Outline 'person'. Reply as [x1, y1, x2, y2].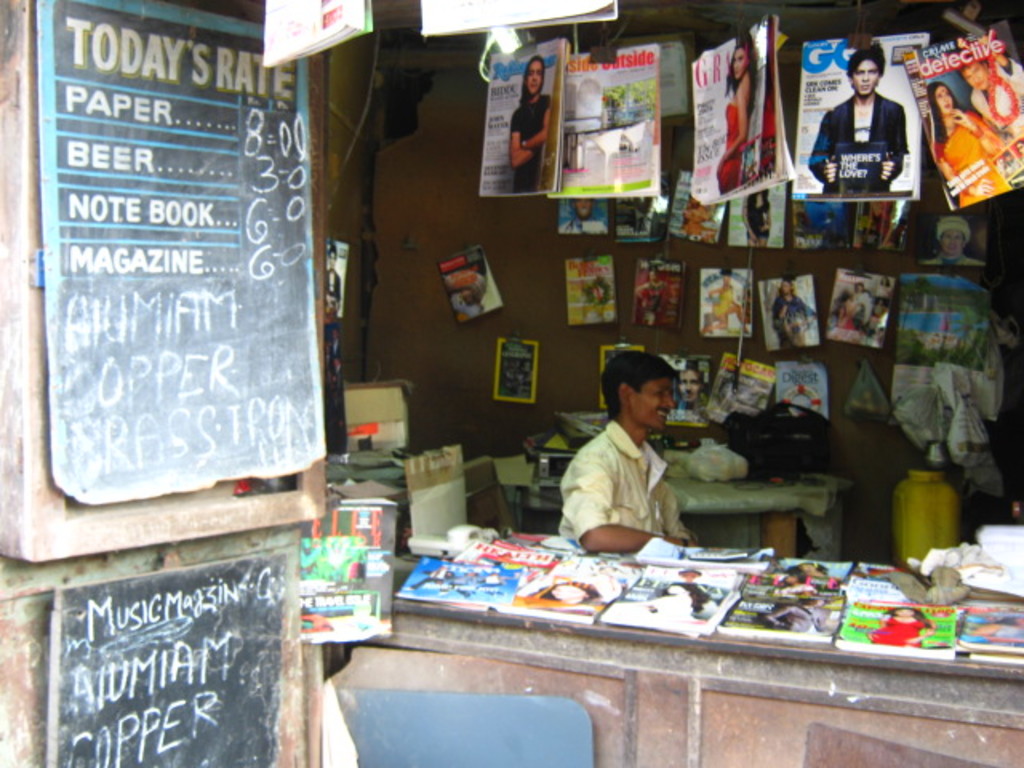
[326, 240, 344, 315].
